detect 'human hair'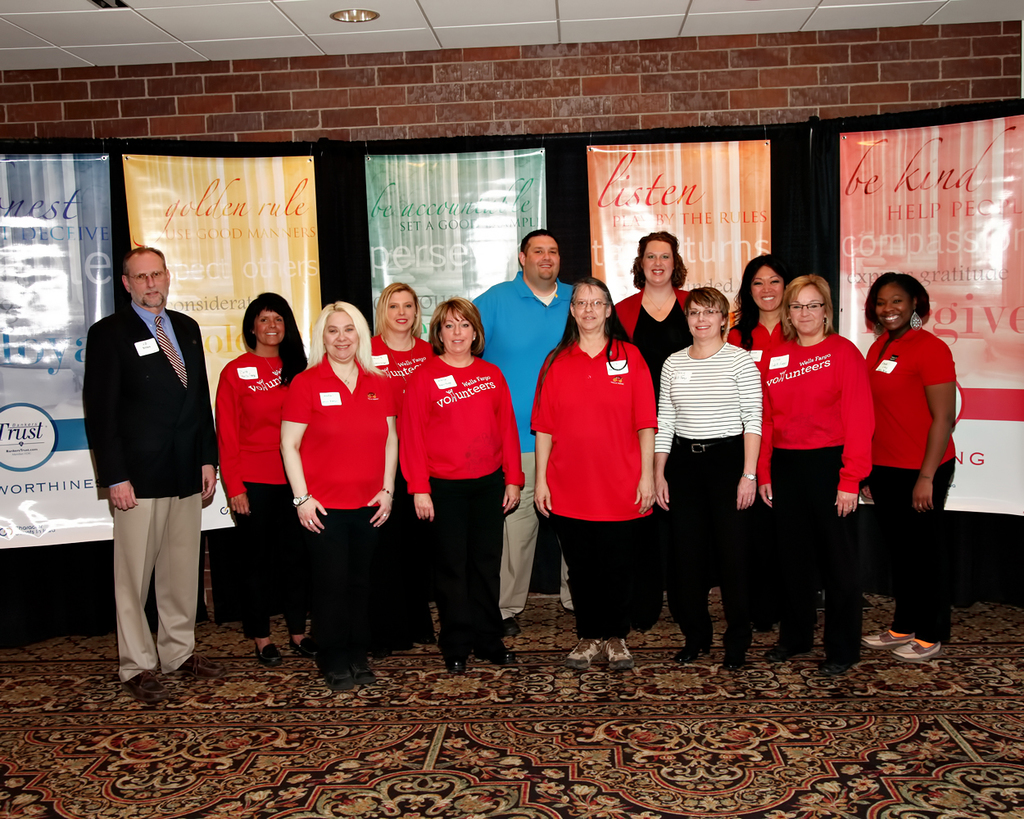
(x1=685, y1=287, x2=731, y2=344)
